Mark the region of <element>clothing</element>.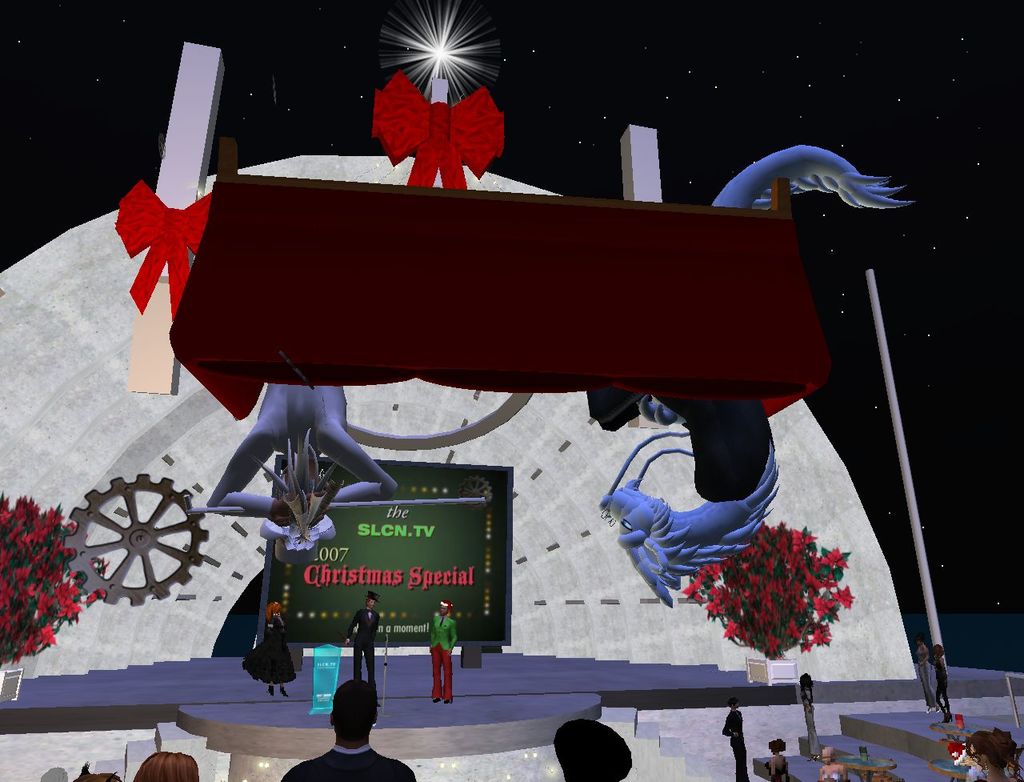
Region: locate(243, 614, 298, 684).
